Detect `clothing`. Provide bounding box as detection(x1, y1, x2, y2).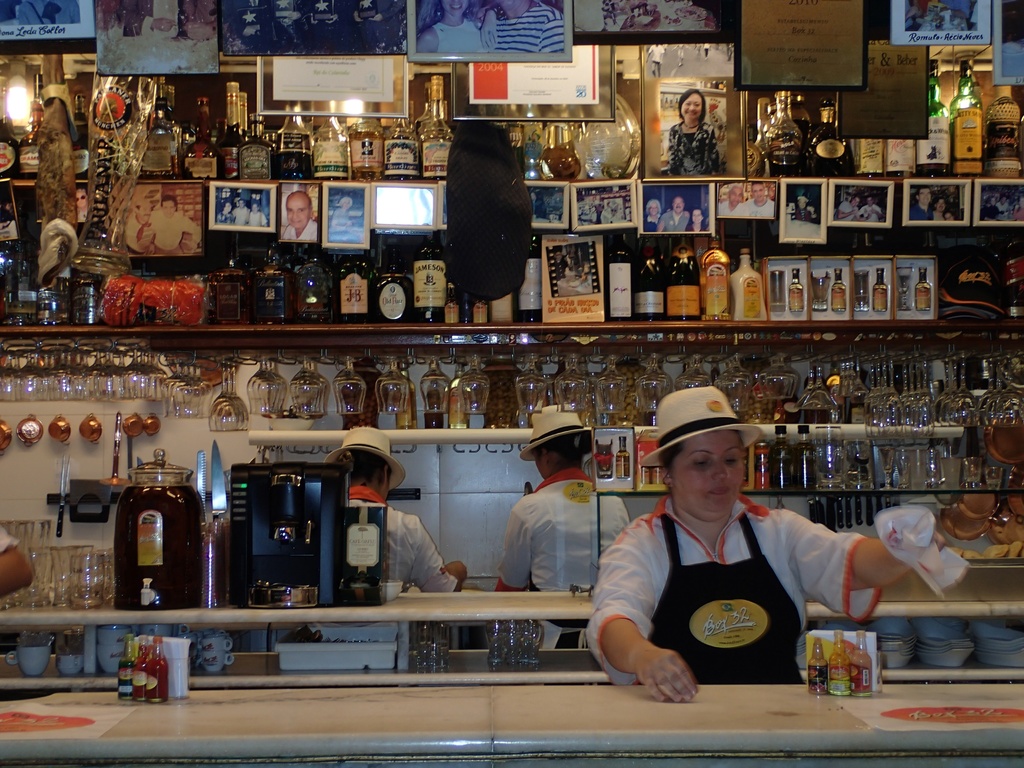
detection(429, 19, 488, 57).
